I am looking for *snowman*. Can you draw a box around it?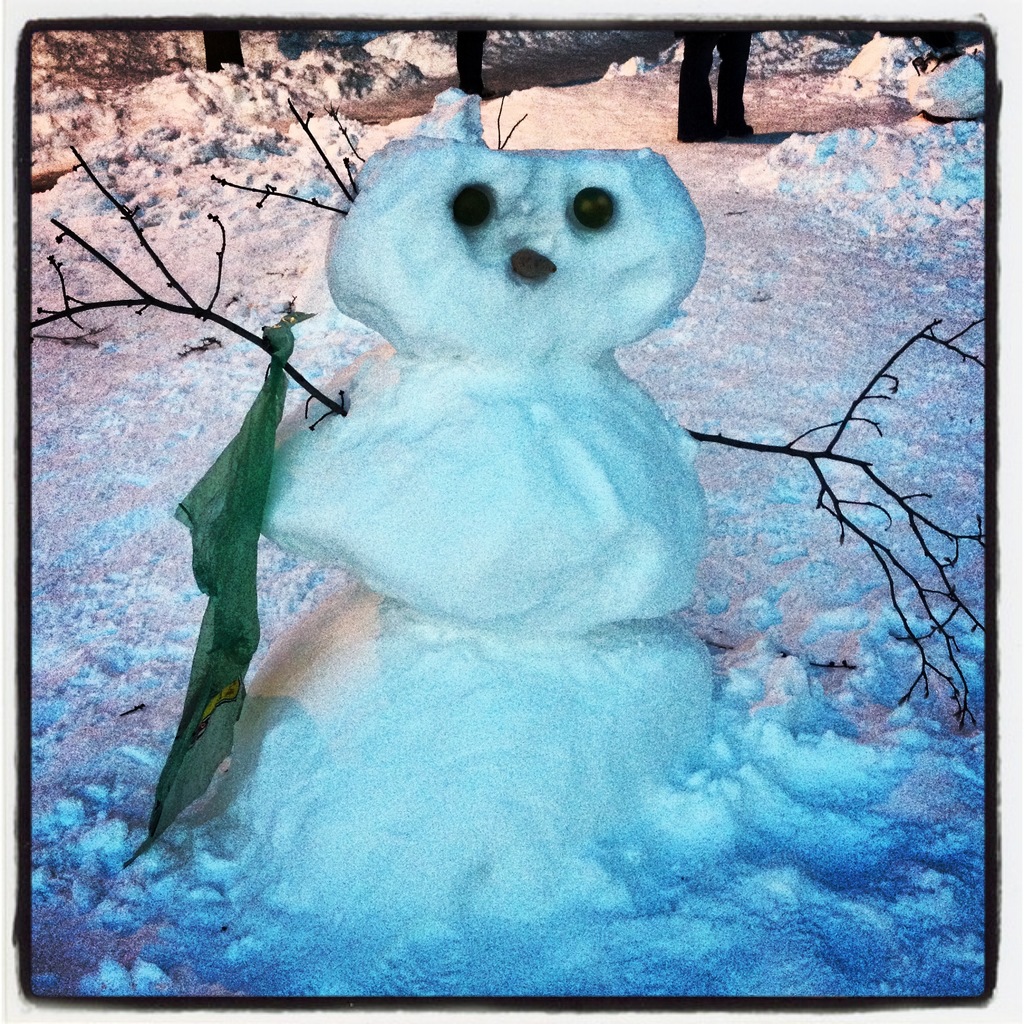
Sure, the bounding box is 29:81:983:944.
